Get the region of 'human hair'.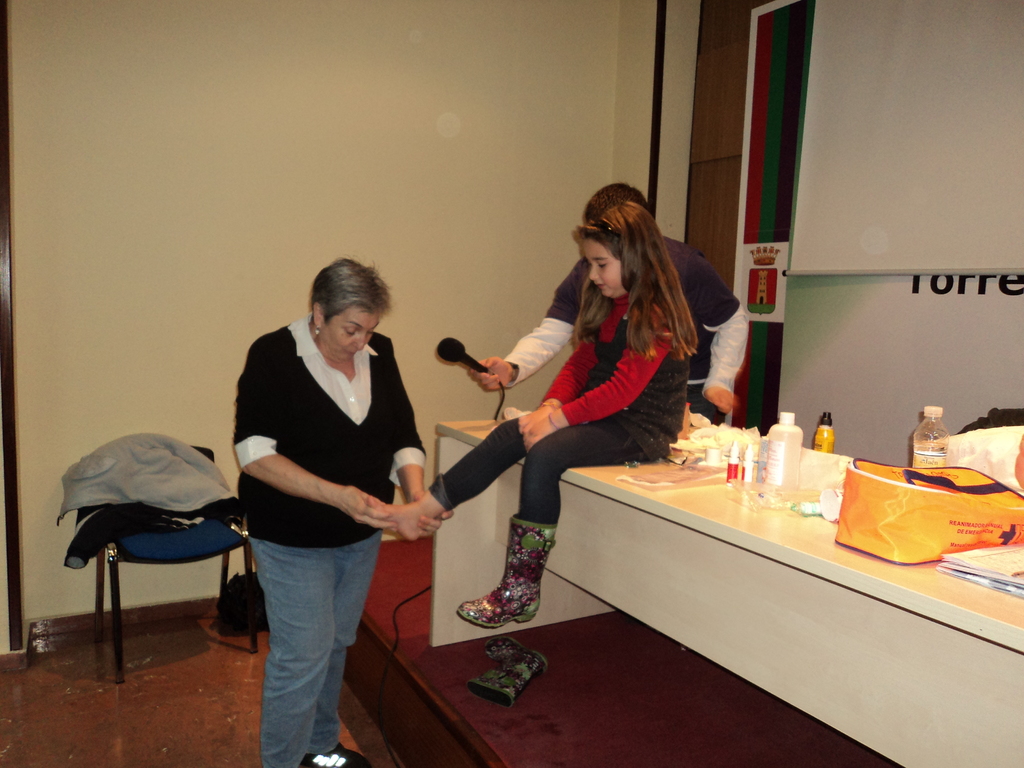
bbox=(558, 188, 687, 374).
